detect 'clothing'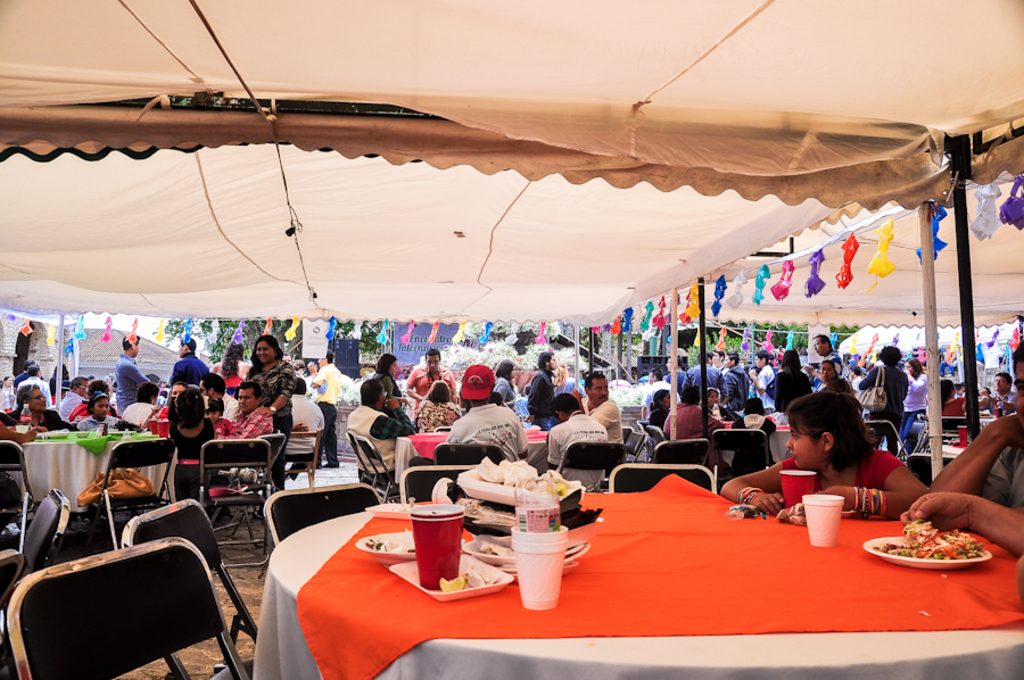
(x1=782, y1=451, x2=905, y2=489)
